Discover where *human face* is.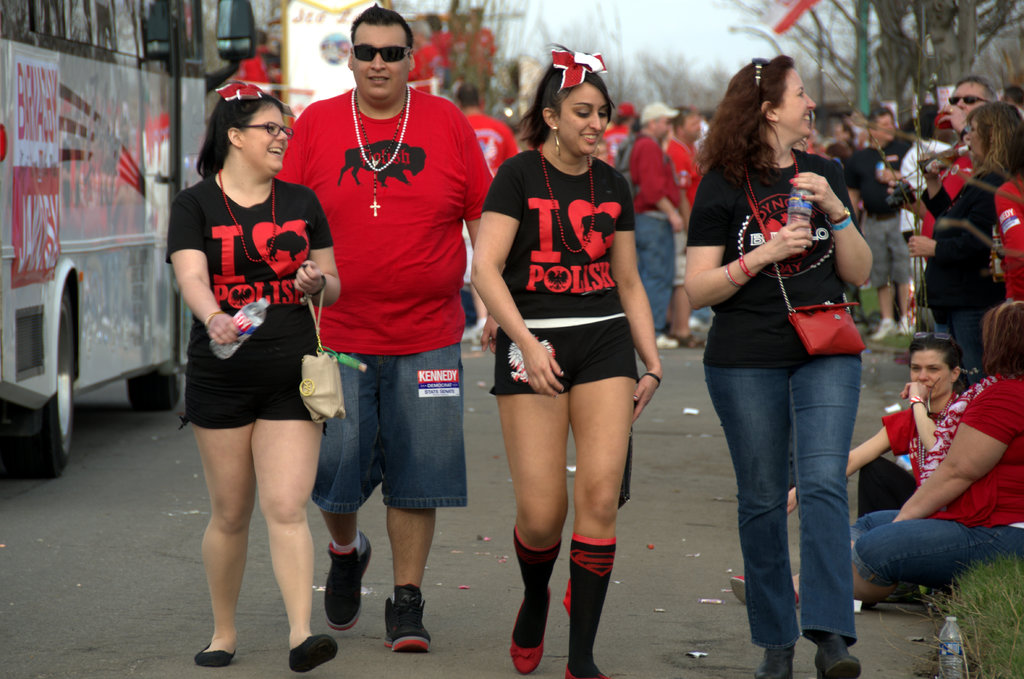
Discovered at bbox(559, 84, 609, 157).
